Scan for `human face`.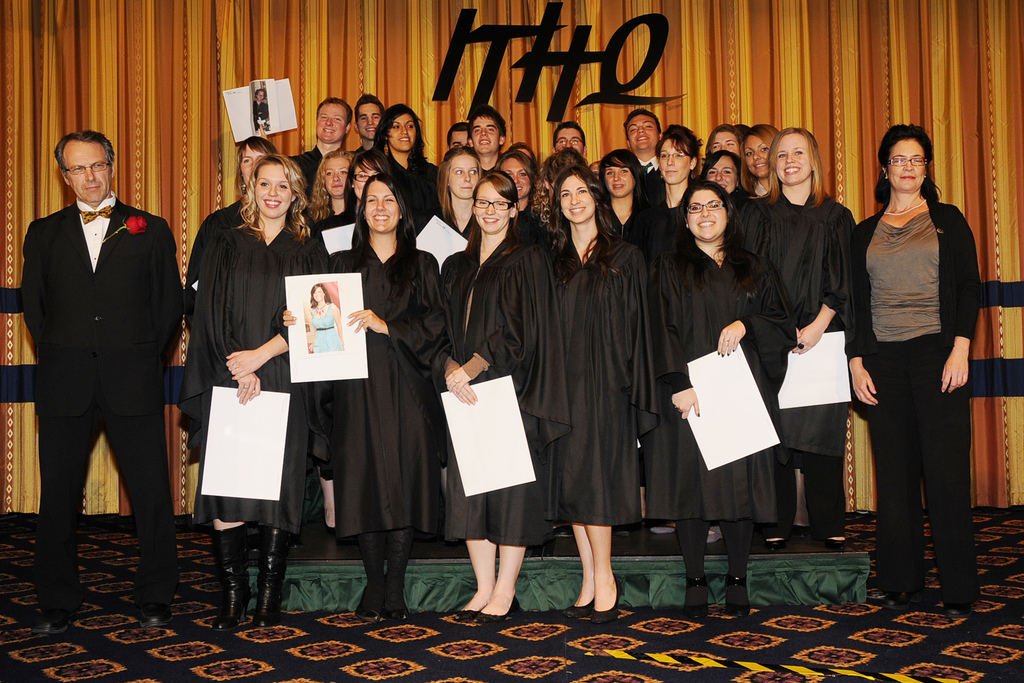
Scan result: (left=562, top=176, right=595, bottom=226).
